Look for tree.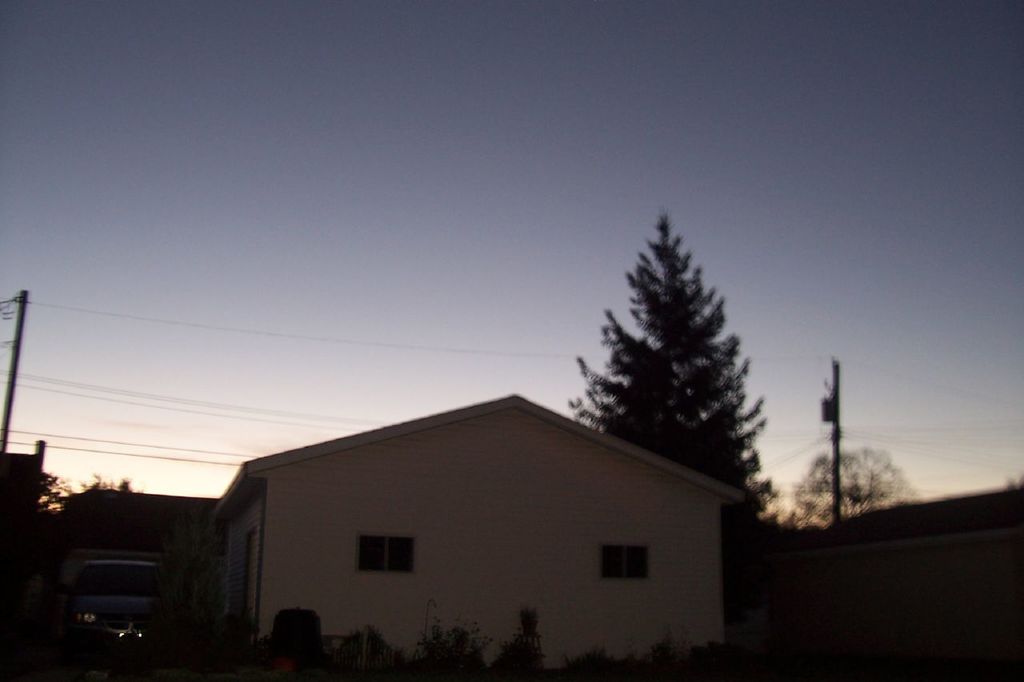
Found: 568,211,773,524.
